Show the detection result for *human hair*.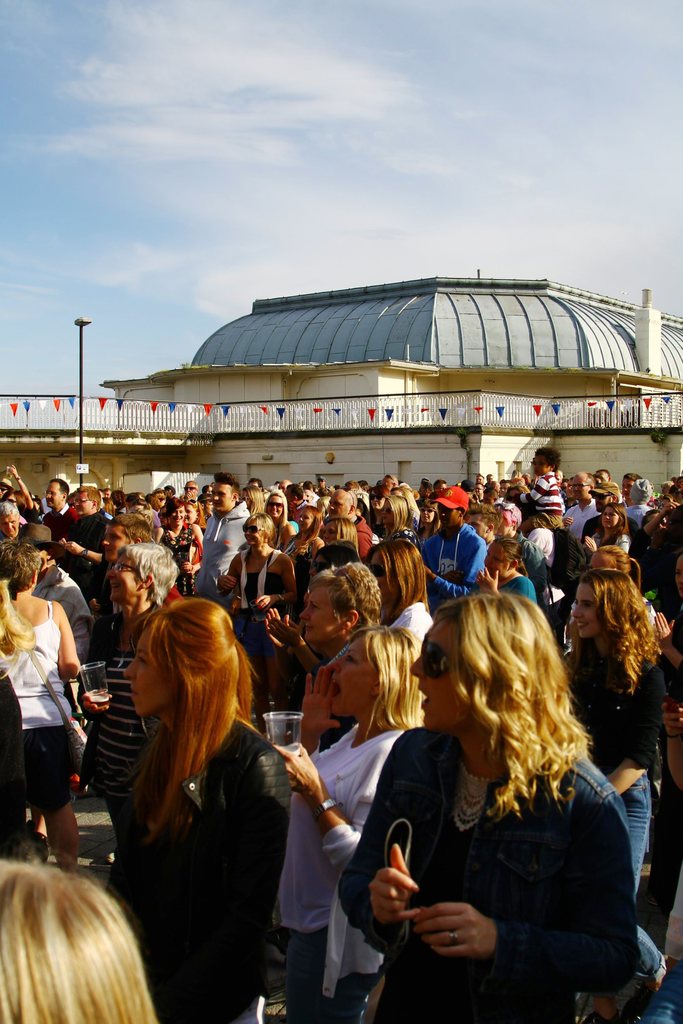
l=211, t=471, r=239, b=494.
